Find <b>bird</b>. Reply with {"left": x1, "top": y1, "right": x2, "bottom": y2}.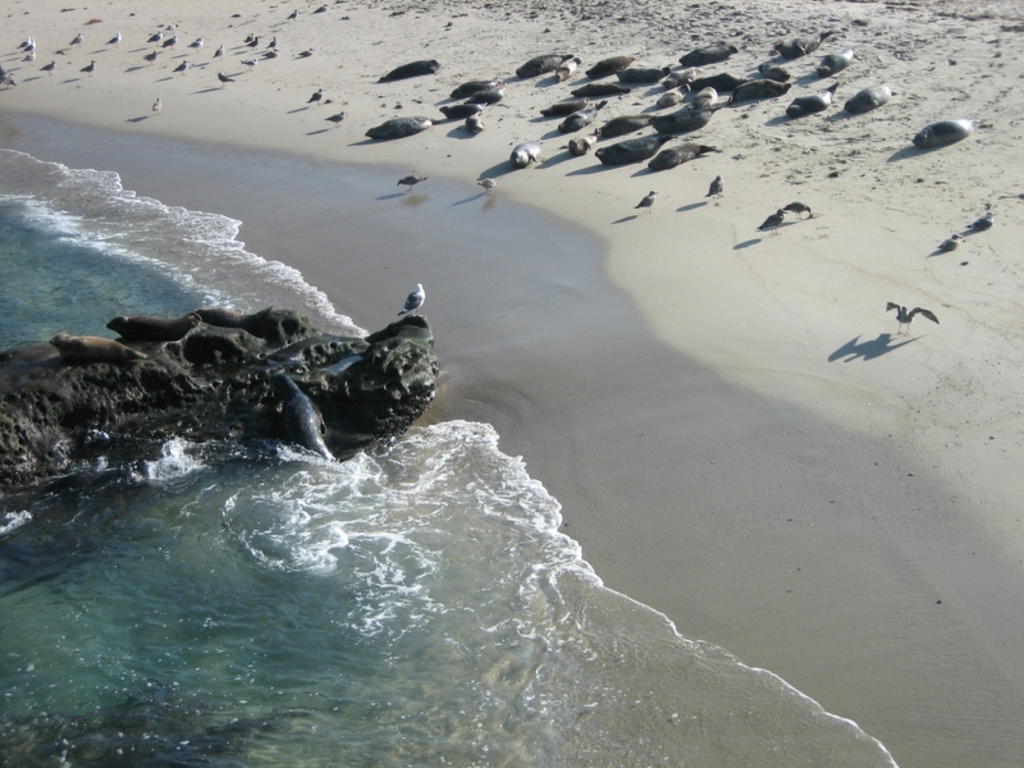
{"left": 636, "top": 189, "right": 662, "bottom": 212}.
